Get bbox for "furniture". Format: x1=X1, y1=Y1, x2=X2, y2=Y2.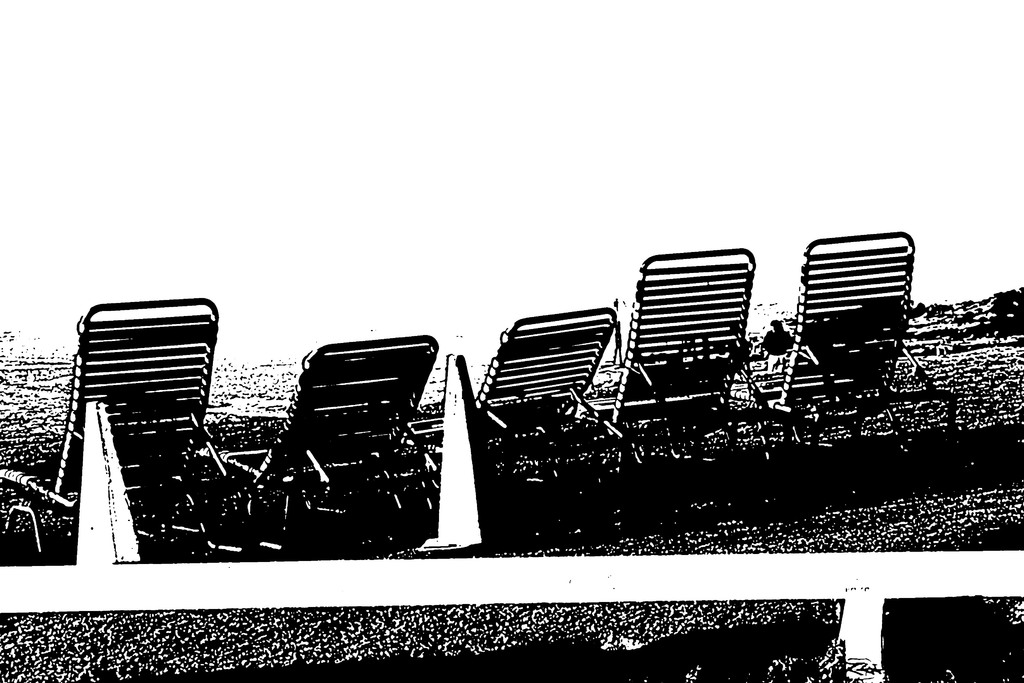
x1=563, y1=248, x2=766, y2=525.
